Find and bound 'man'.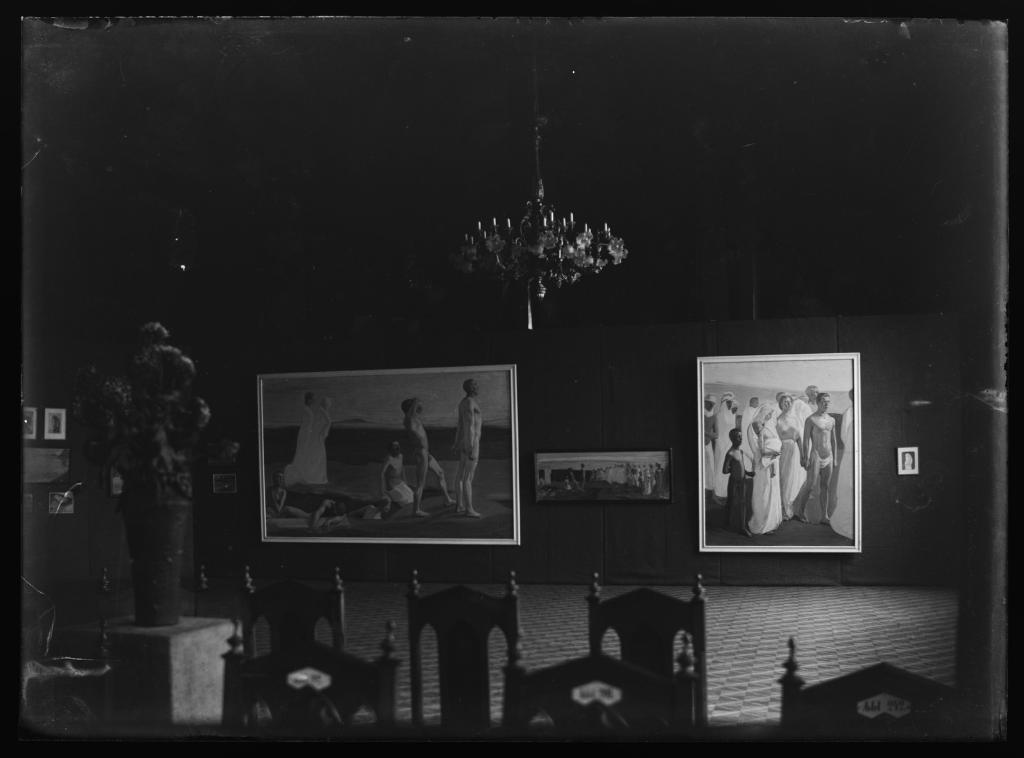
Bound: <bbox>451, 380, 482, 517</bbox>.
